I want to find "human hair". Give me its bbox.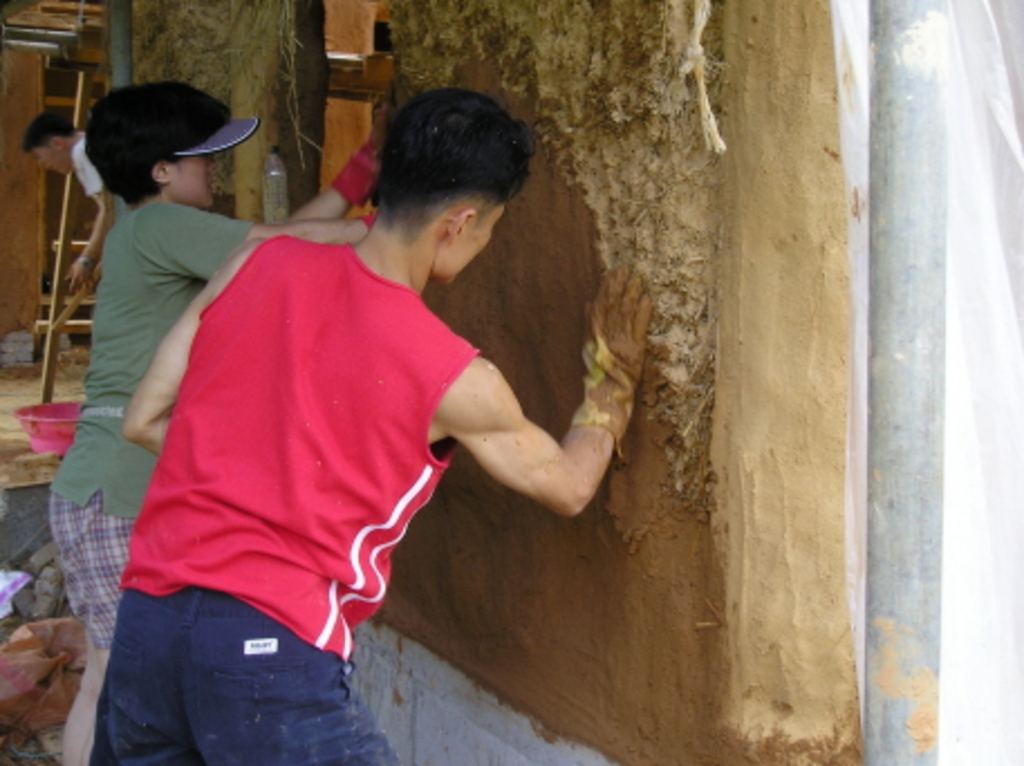
left=336, top=87, right=515, bottom=260.
